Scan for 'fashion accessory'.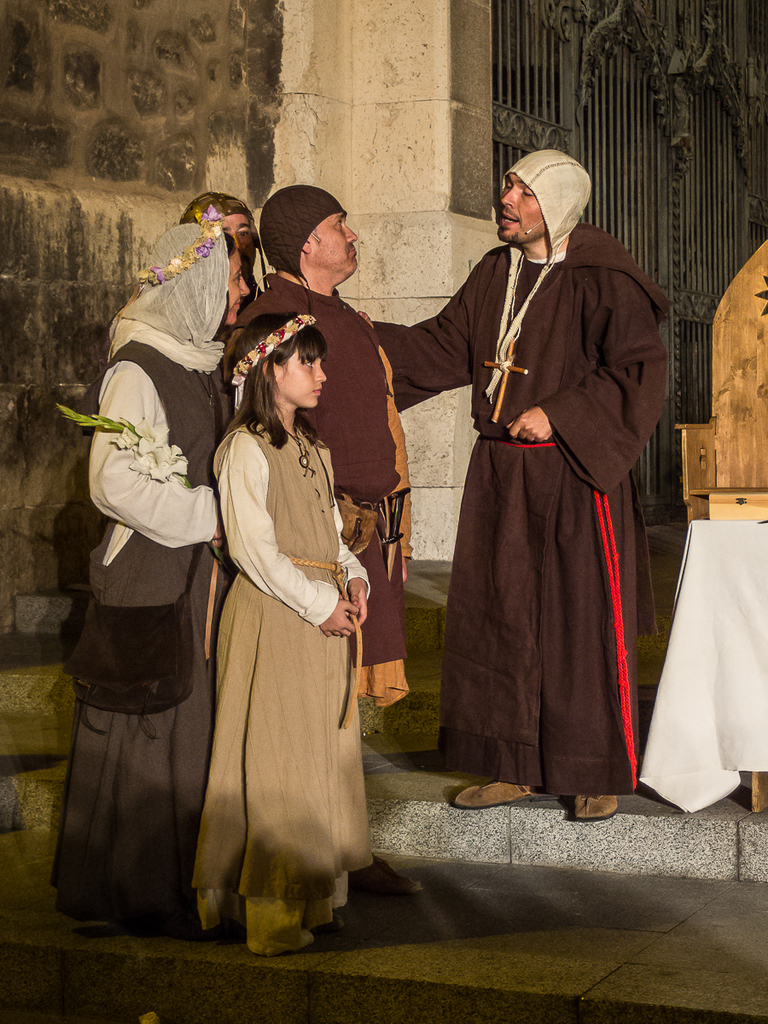
Scan result: bbox=(70, 375, 211, 739).
